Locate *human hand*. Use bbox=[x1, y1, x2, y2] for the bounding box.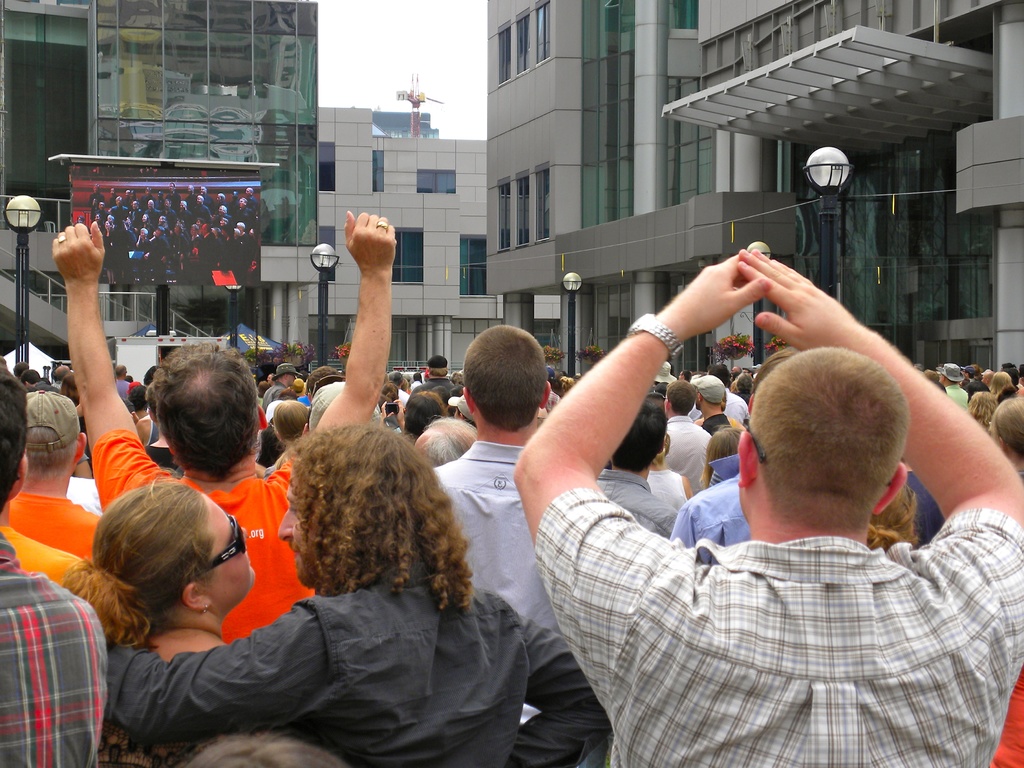
bbox=[161, 255, 168, 262].
